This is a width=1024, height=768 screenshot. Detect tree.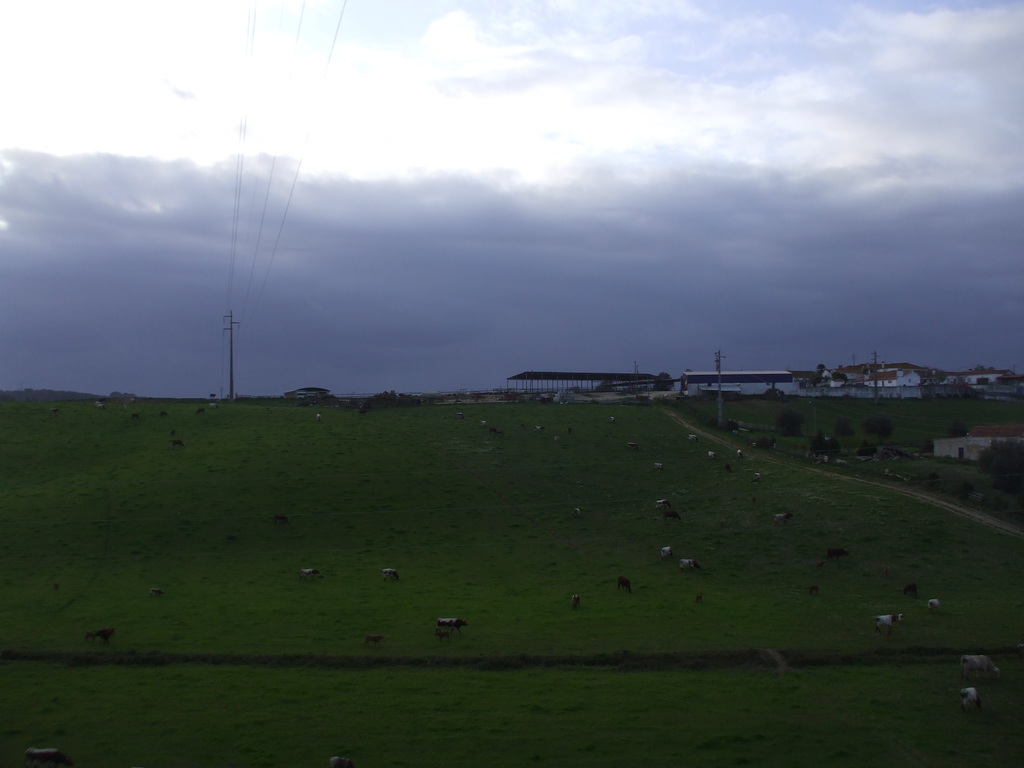
x1=771, y1=410, x2=804, y2=436.
